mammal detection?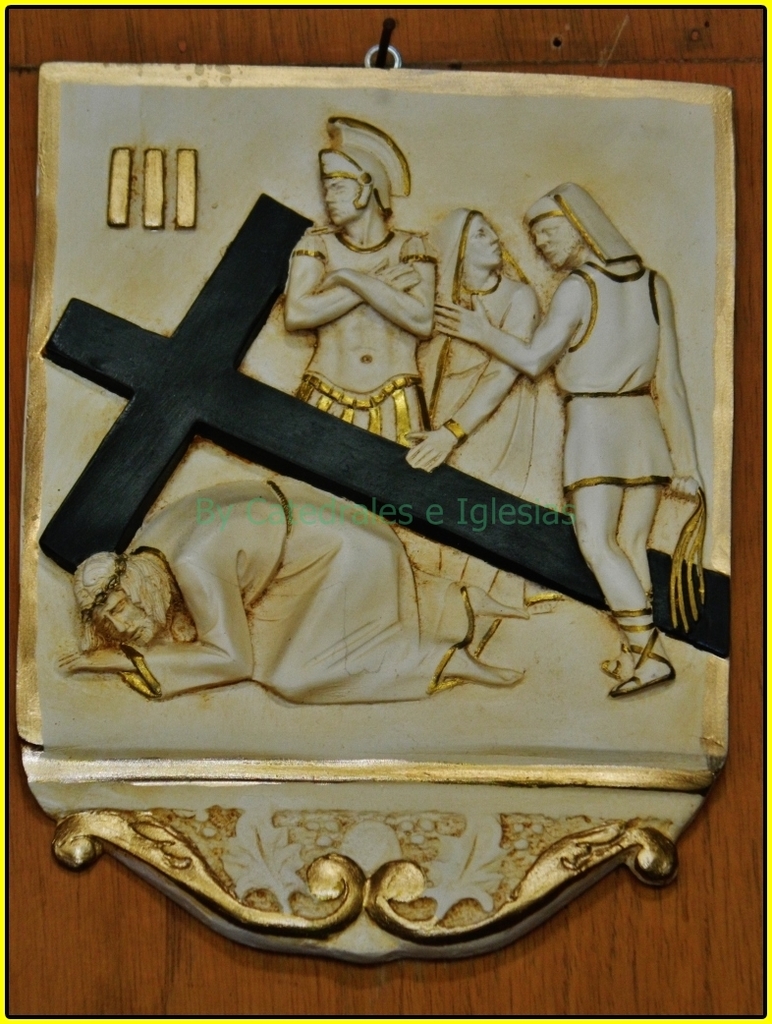
<box>408,203,563,668</box>
